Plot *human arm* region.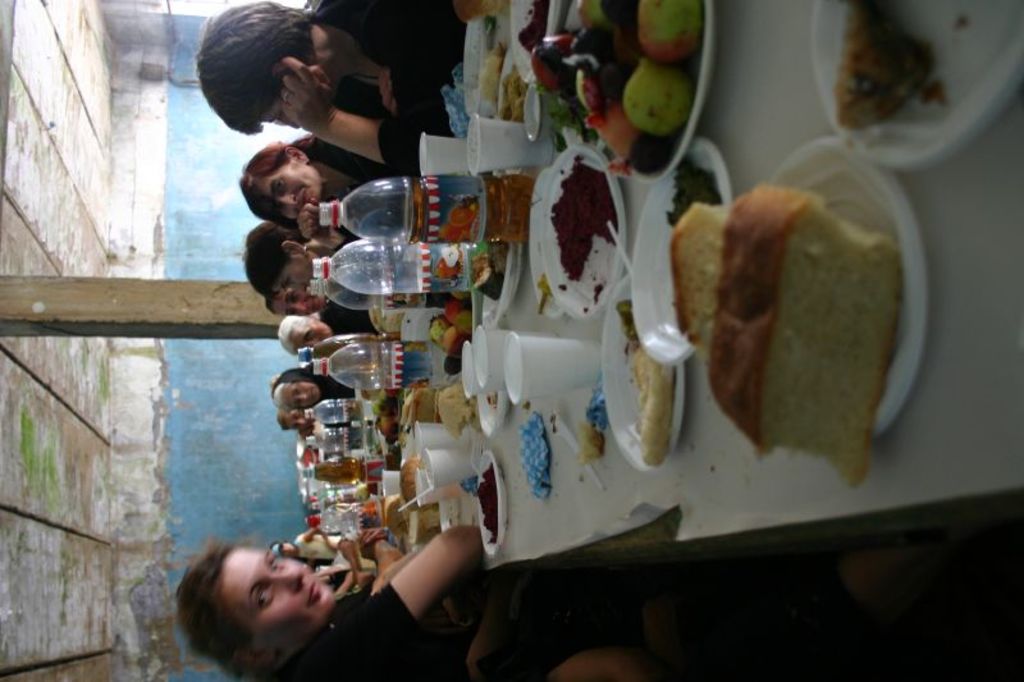
Plotted at crop(358, 517, 481, 651).
